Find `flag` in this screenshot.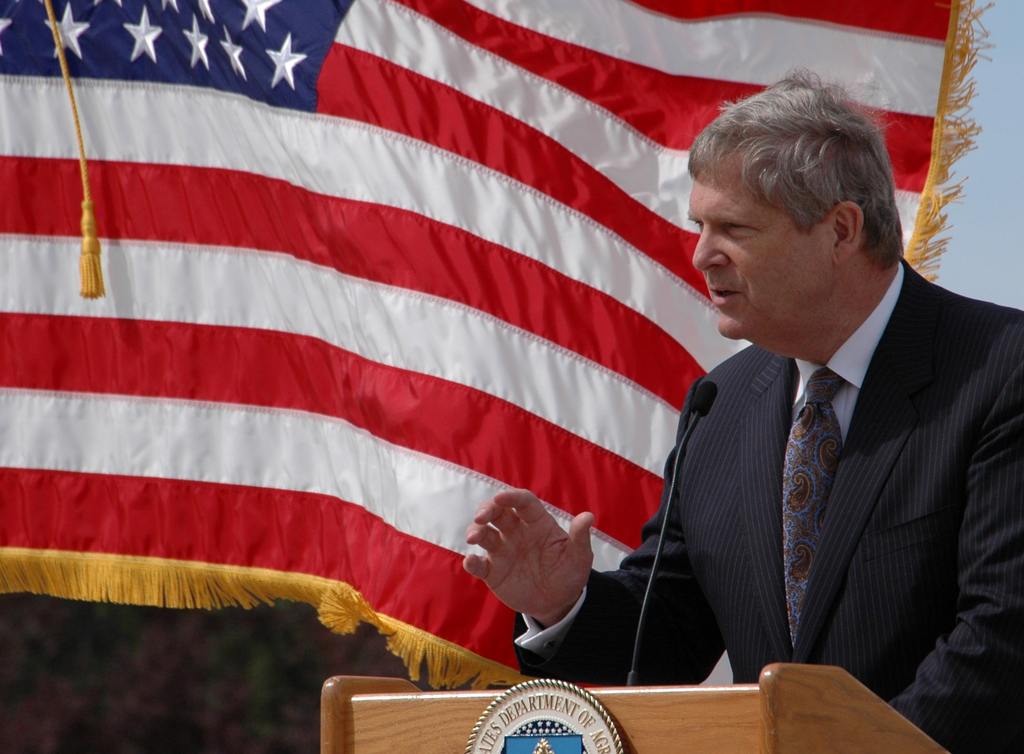
The bounding box for `flag` is (left=0, top=0, right=983, bottom=694).
